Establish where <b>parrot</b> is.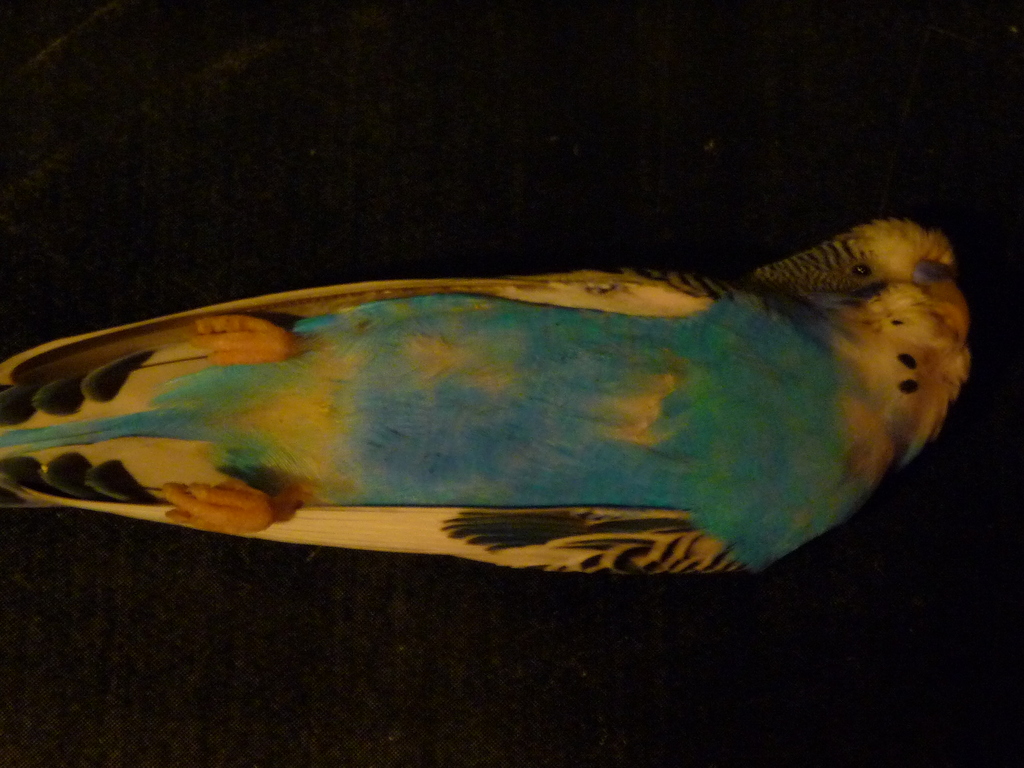
Established at select_region(0, 199, 976, 618).
